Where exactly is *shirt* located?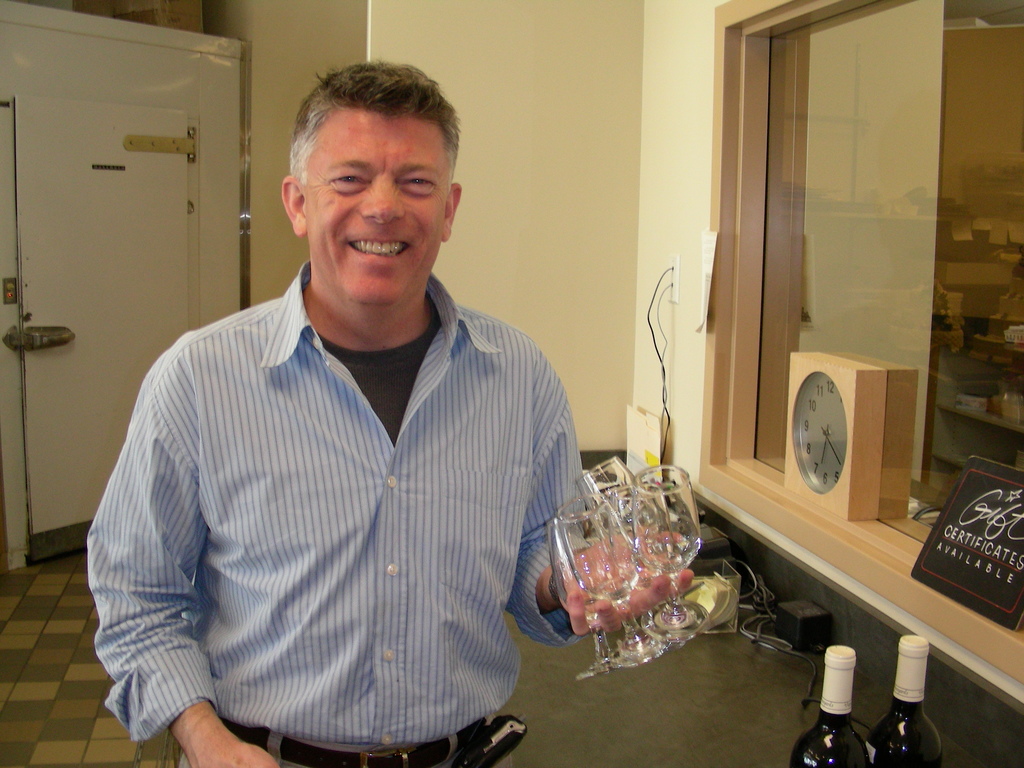
Its bounding box is left=86, top=259, right=595, bottom=743.
